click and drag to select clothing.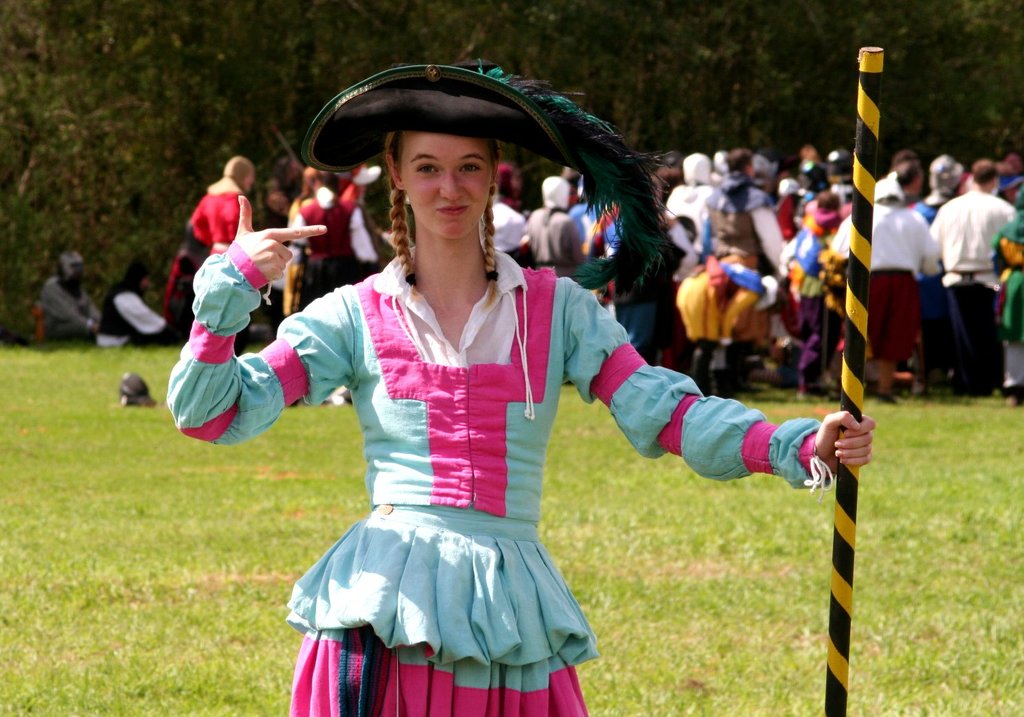
Selection: select_region(288, 196, 379, 306).
